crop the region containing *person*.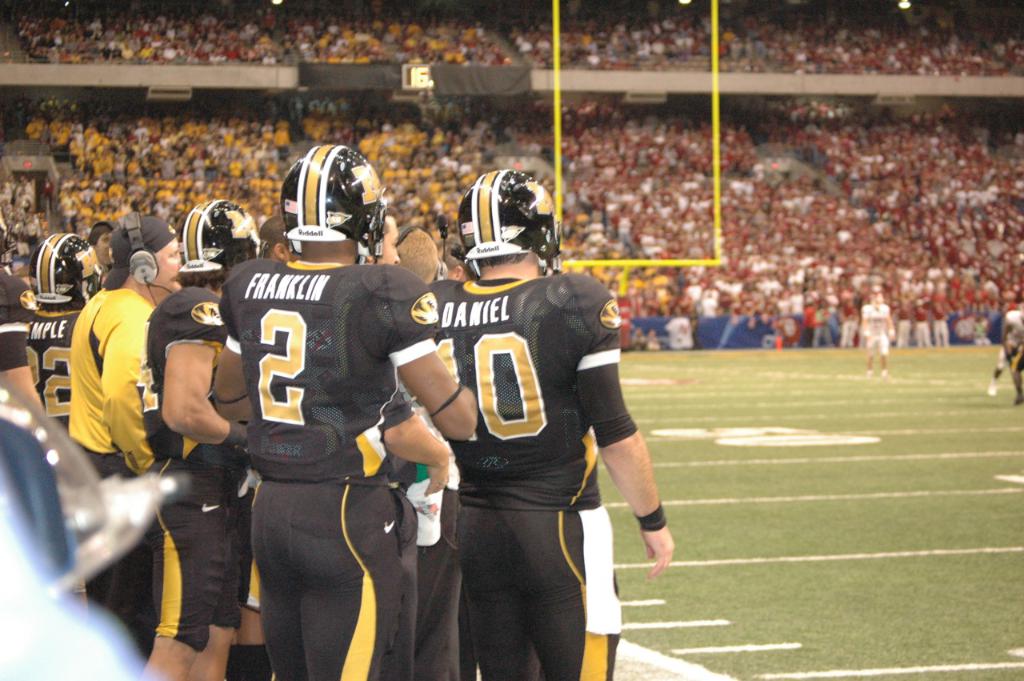
Crop region: 252:212:293:264.
